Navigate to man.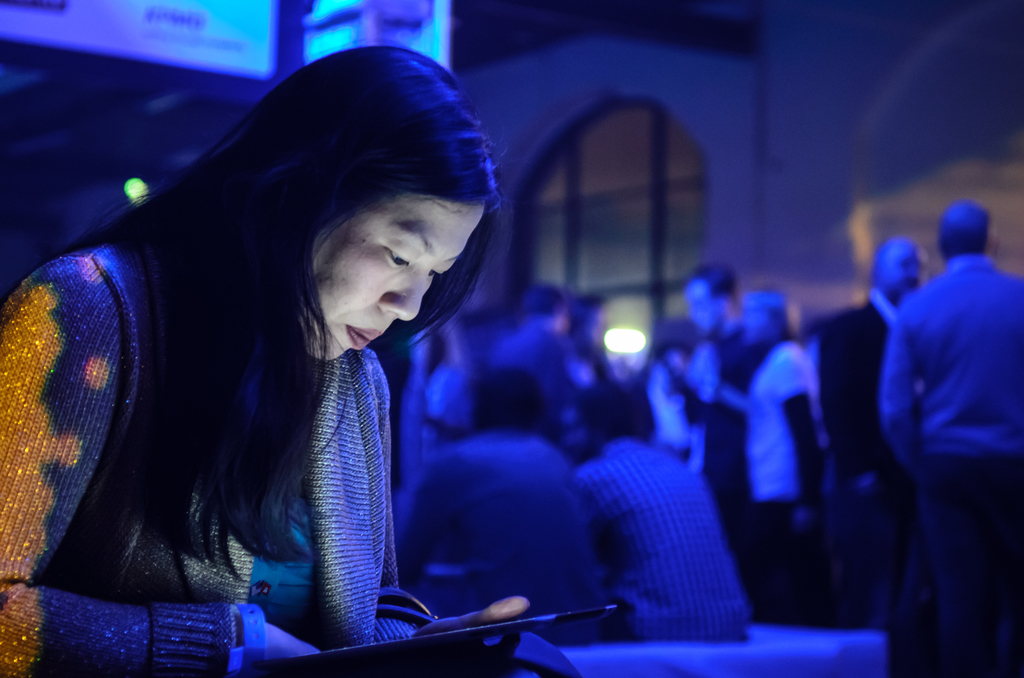
Navigation target: select_region(685, 264, 772, 523).
